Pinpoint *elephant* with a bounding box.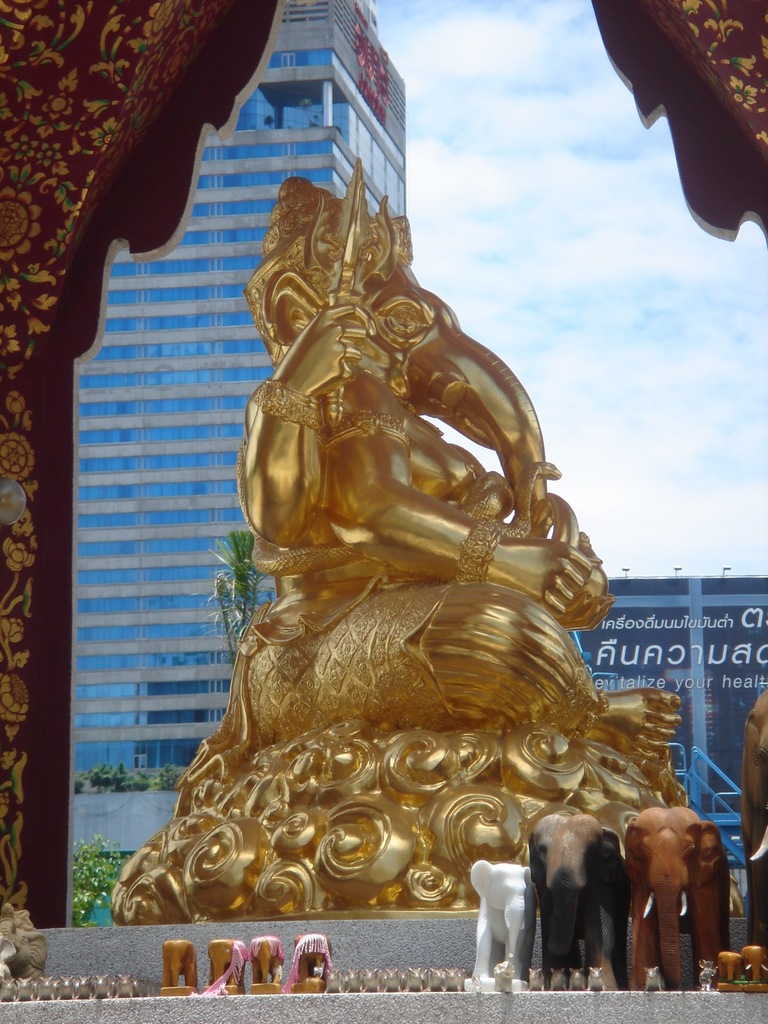
BBox(521, 813, 640, 980).
